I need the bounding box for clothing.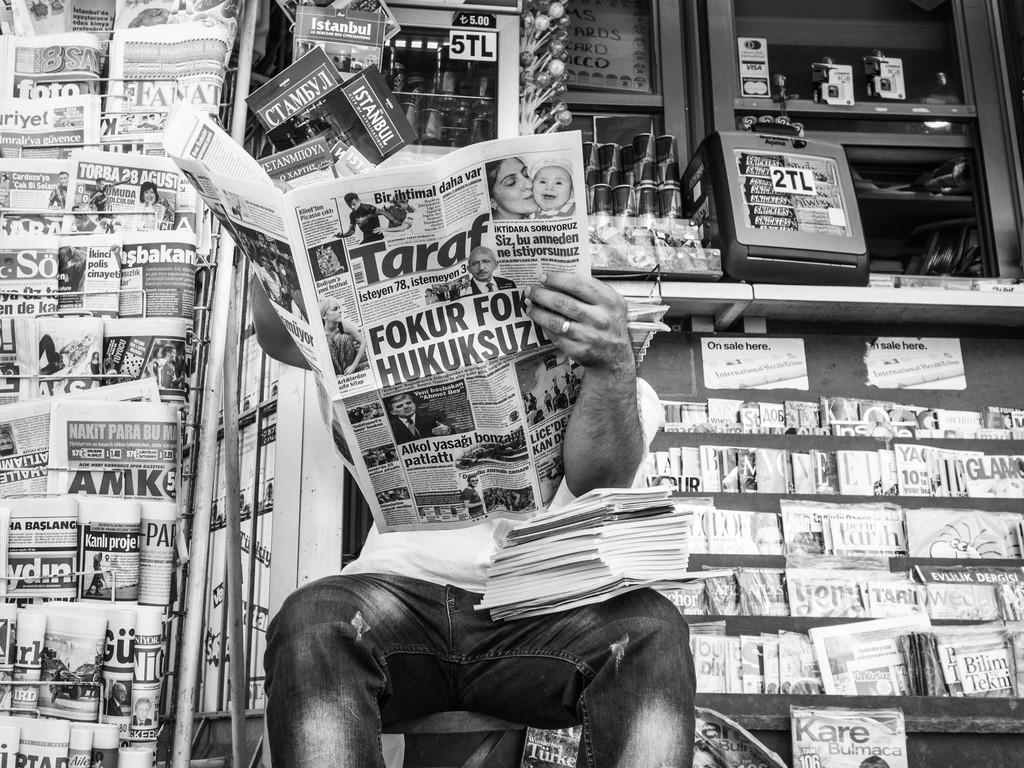
Here it is: BBox(265, 378, 696, 767).
